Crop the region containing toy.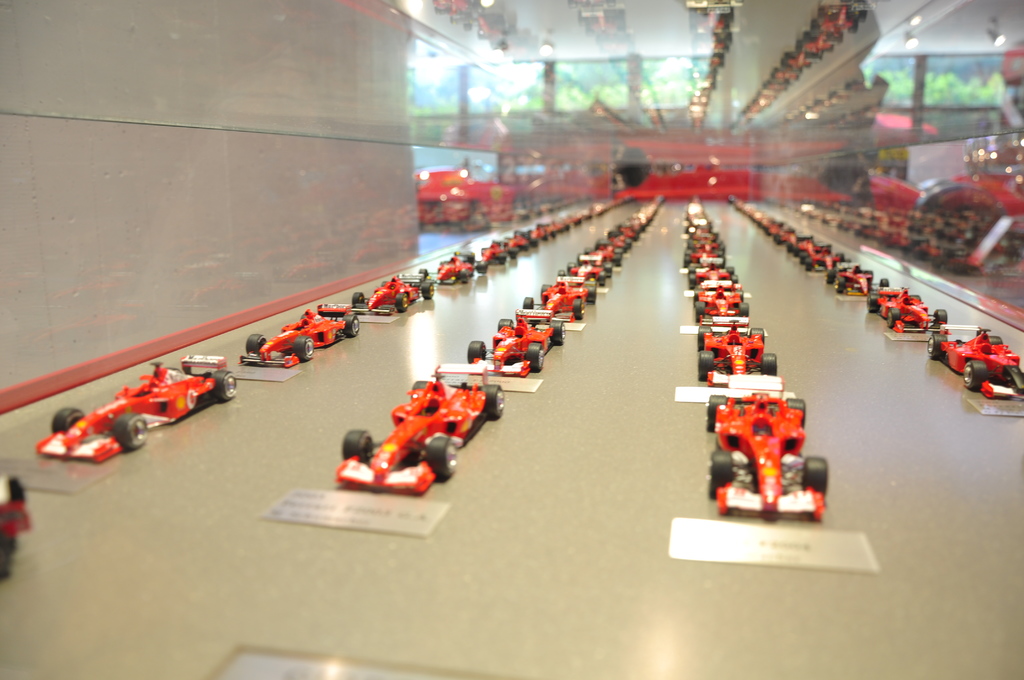
Crop region: [x1=35, y1=349, x2=238, y2=474].
